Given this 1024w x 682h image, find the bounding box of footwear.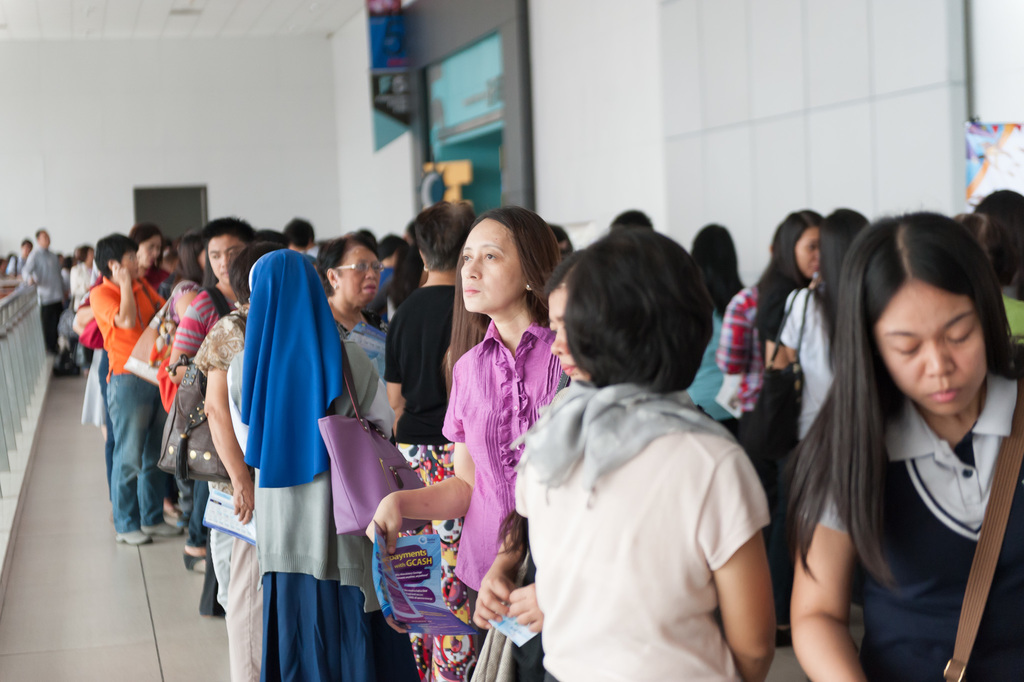
bbox=(140, 519, 182, 538).
